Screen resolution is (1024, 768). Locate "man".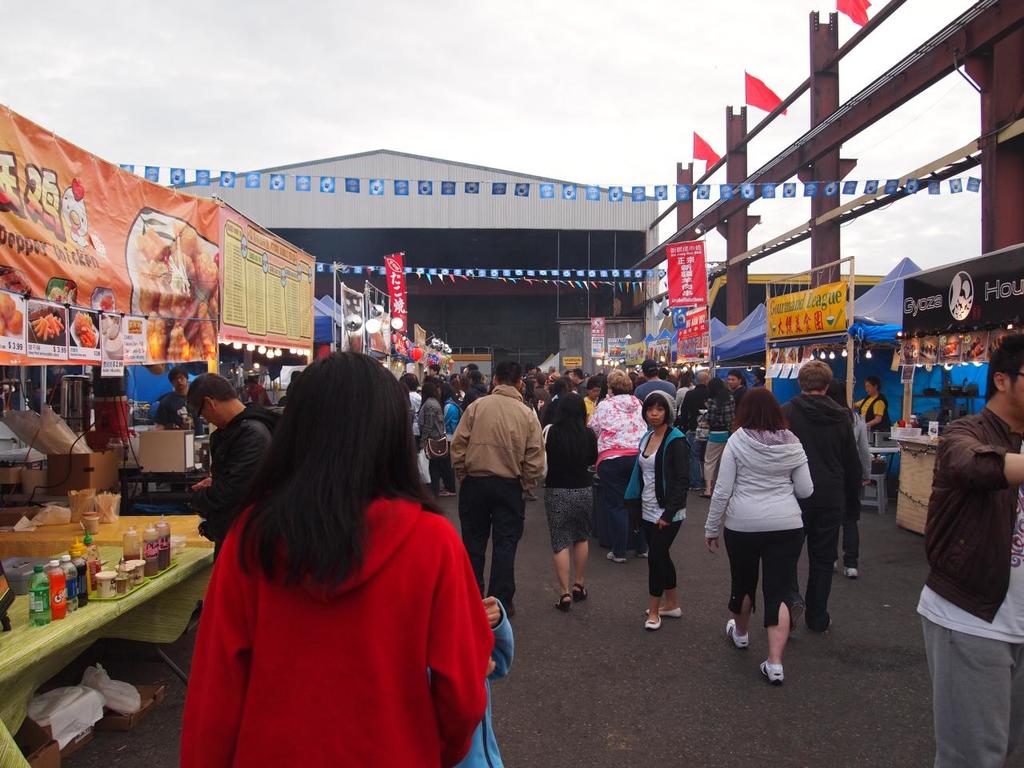
box(914, 330, 1023, 767).
